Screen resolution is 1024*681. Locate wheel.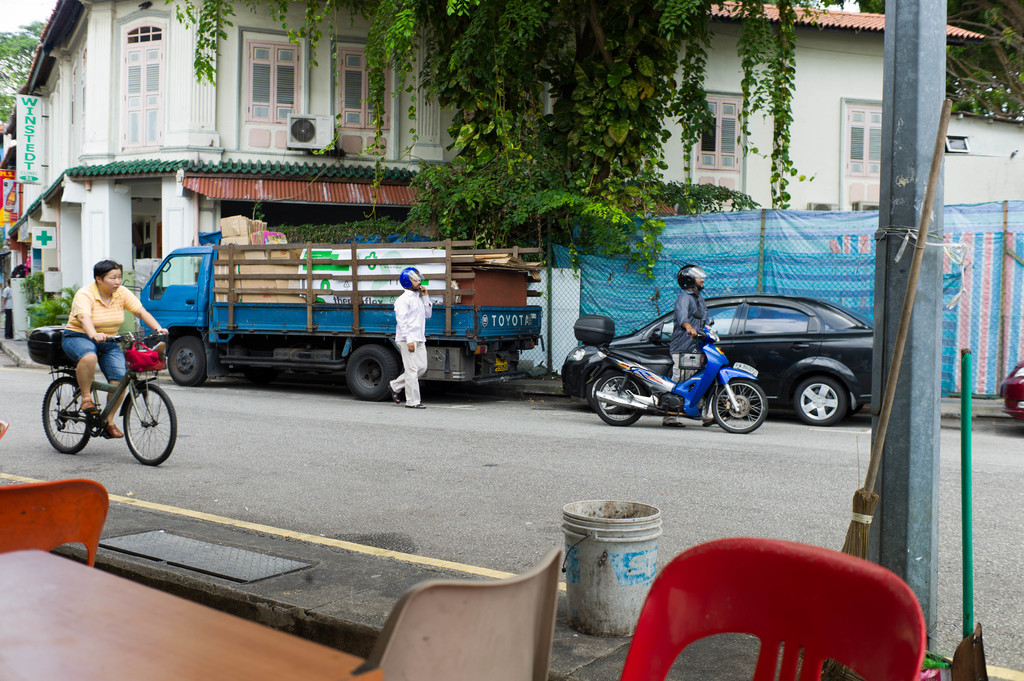
<region>42, 374, 97, 460</region>.
